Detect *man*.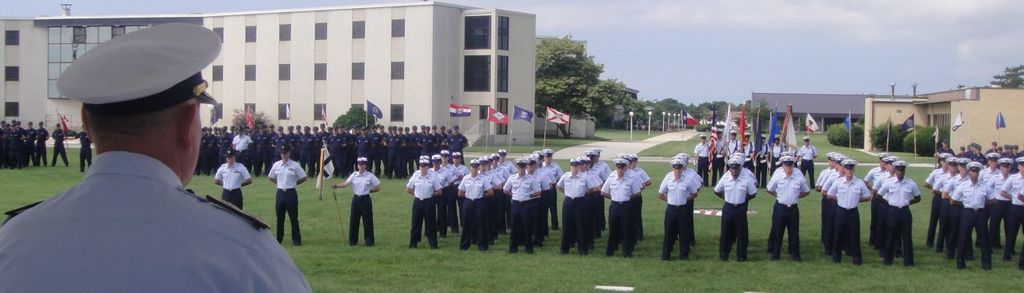
Detected at bbox=(269, 142, 309, 244).
